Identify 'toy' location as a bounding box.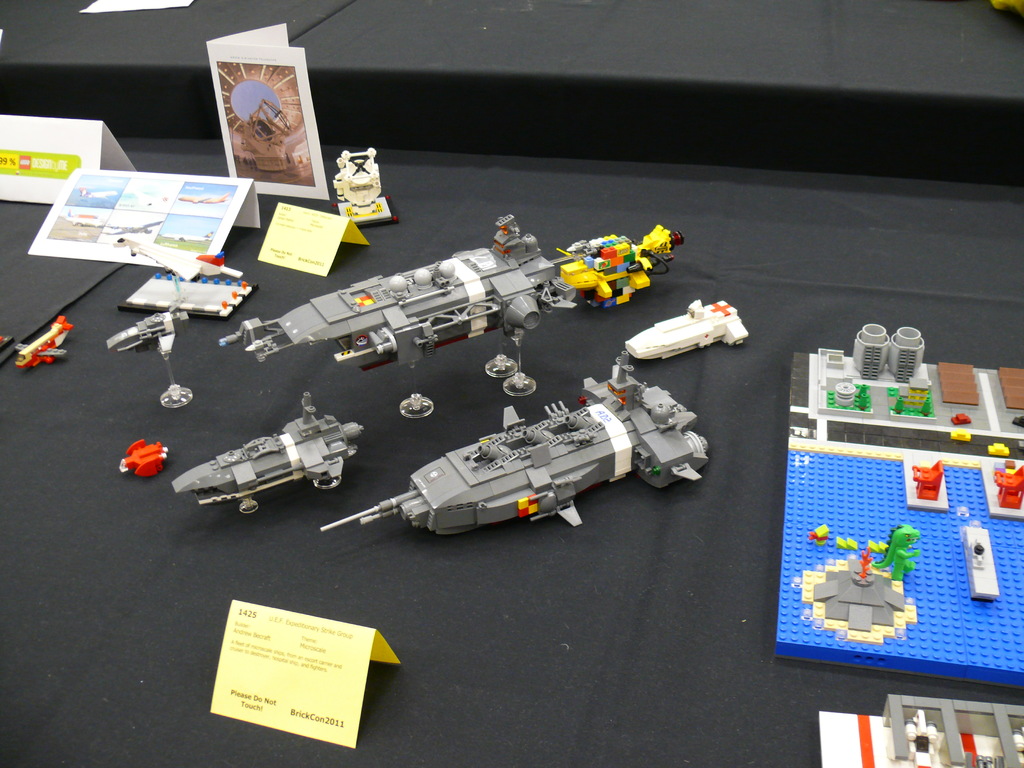
x1=115, y1=238, x2=241, y2=280.
